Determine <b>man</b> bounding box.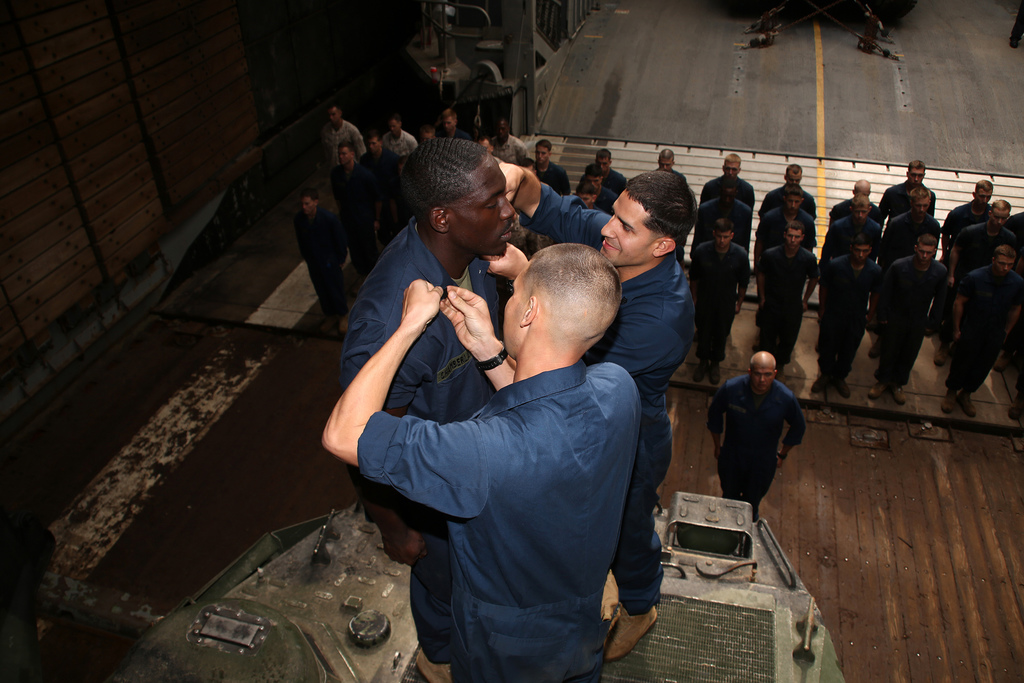
Determined: bbox=(367, 124, 414, 152).
